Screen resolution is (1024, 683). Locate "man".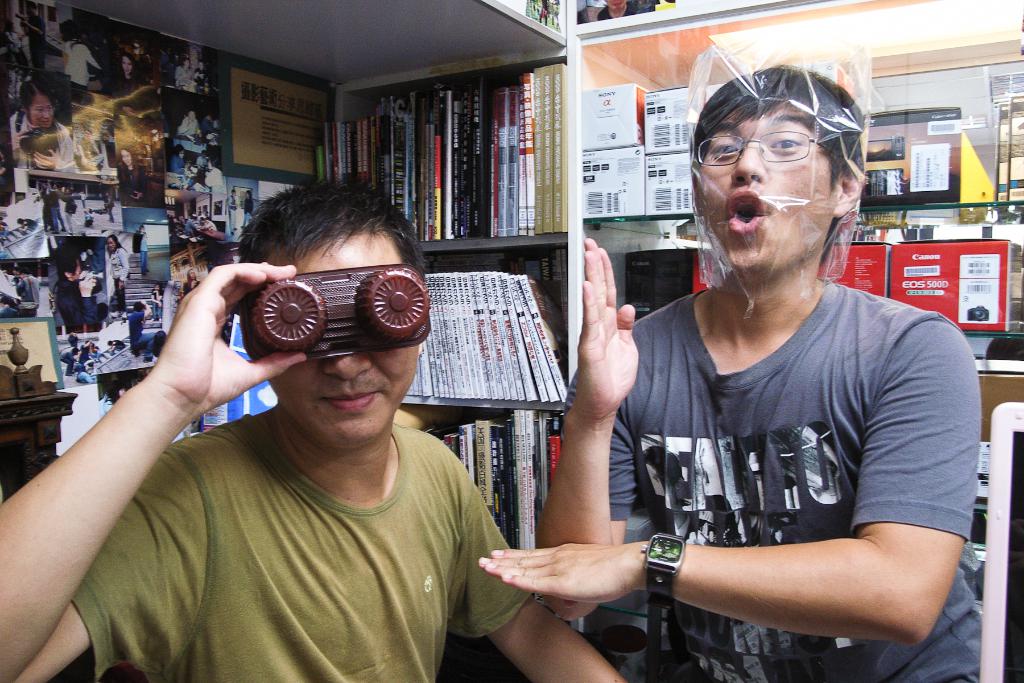
(202, 217, 216, 236).
